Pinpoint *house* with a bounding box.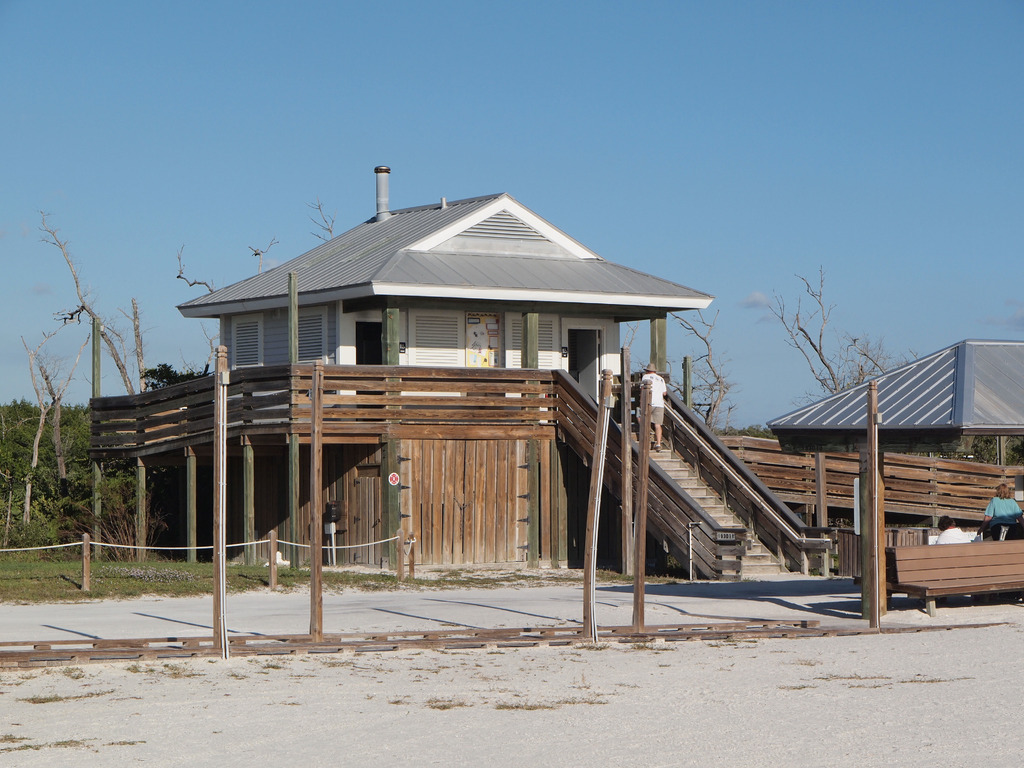
[x1=768, y1=340, x2=1023, y2=471].
